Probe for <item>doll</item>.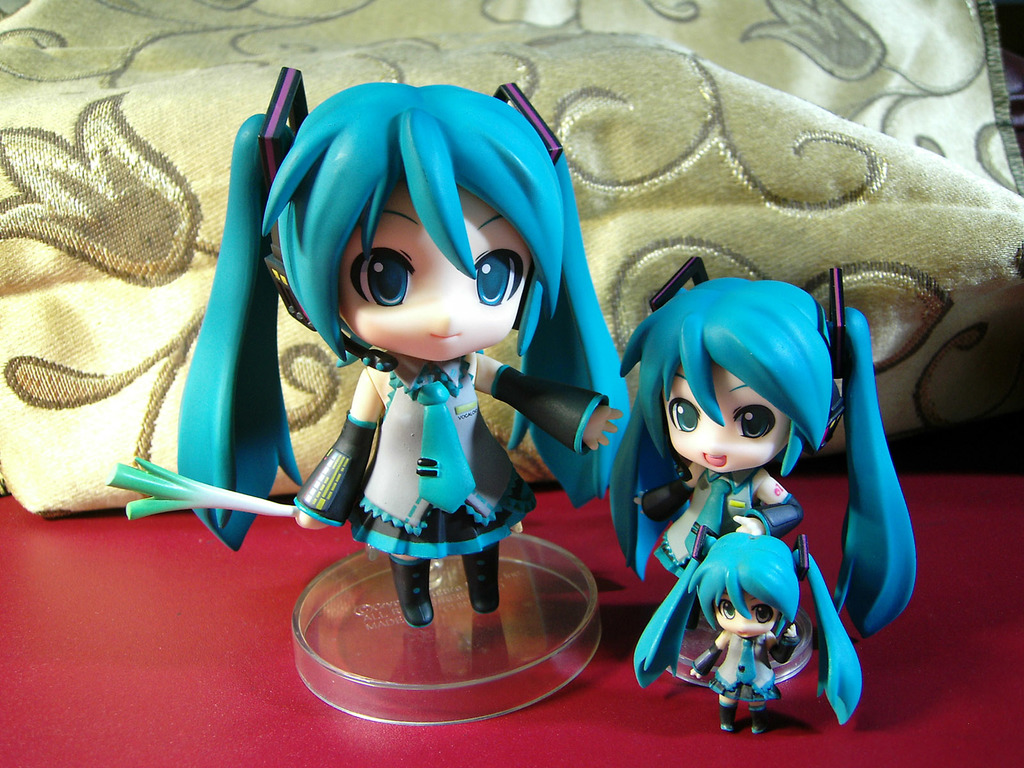
Probe result: {"left": 636, "top": 531, "right": 863, "bottom": 729}.
